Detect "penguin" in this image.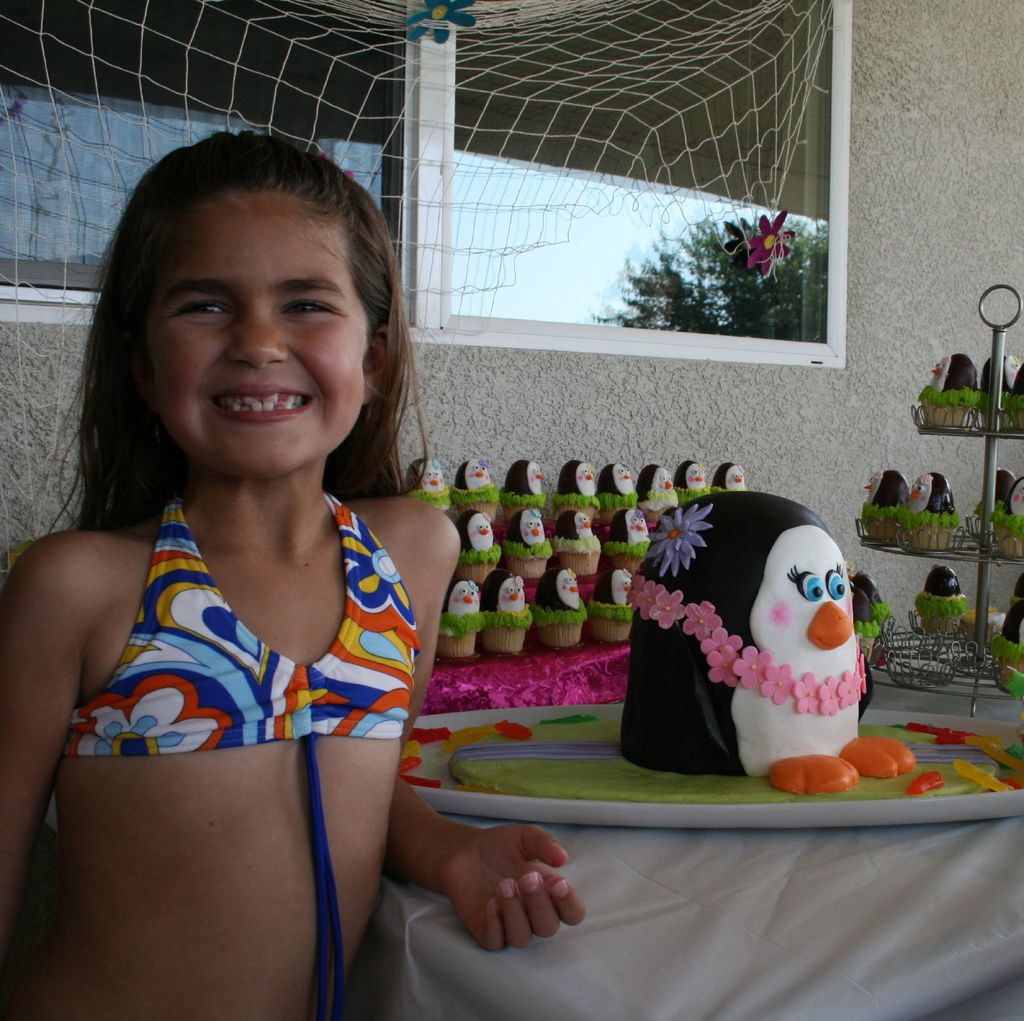
Detection: crop(606, 465, 648, 503).
